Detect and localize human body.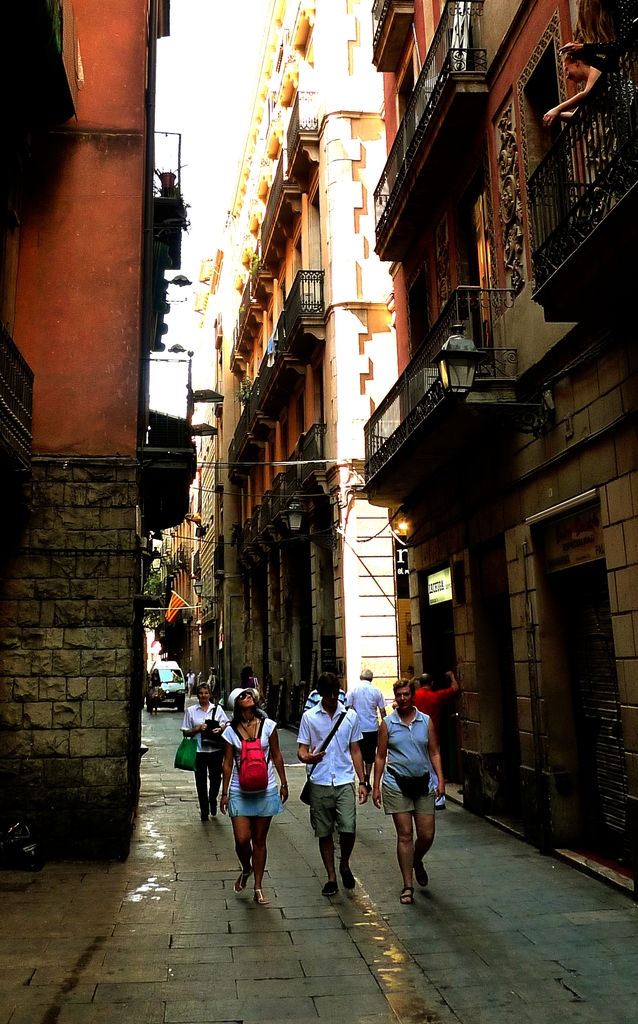
Localized at l=149, t=681, r=157, b=707.
